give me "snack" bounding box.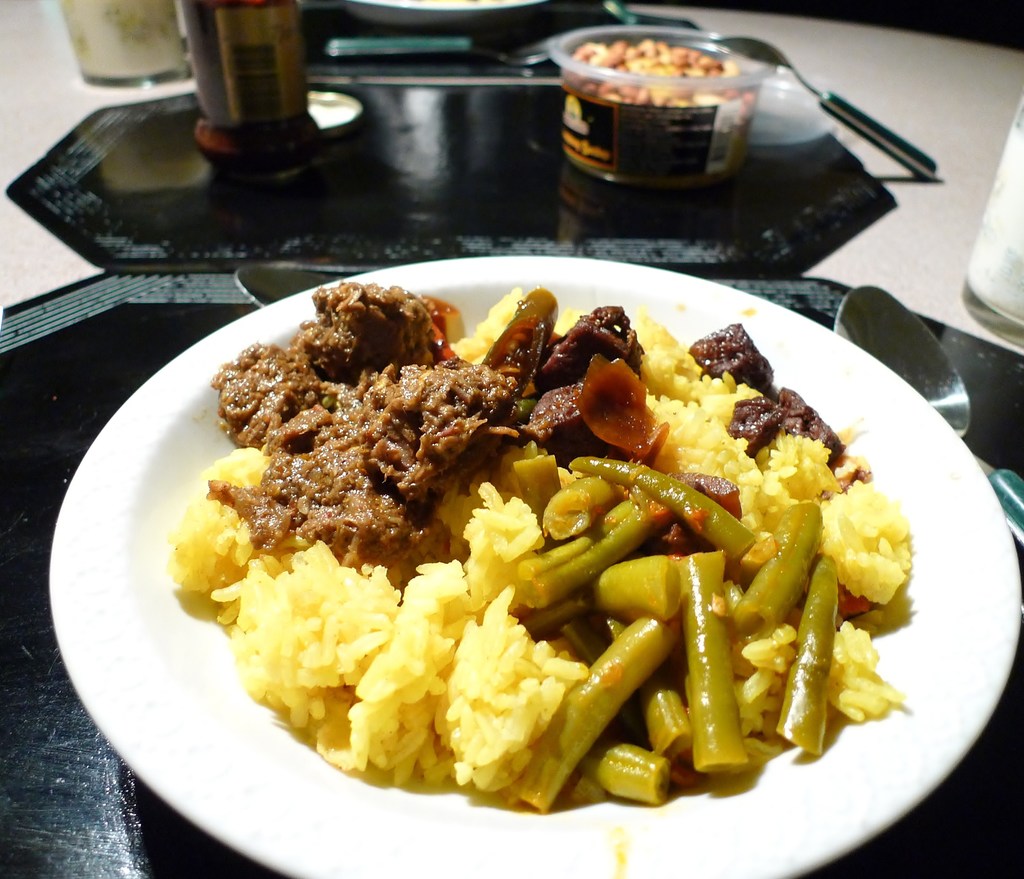
bbox=[170, 276, 890, 850].
